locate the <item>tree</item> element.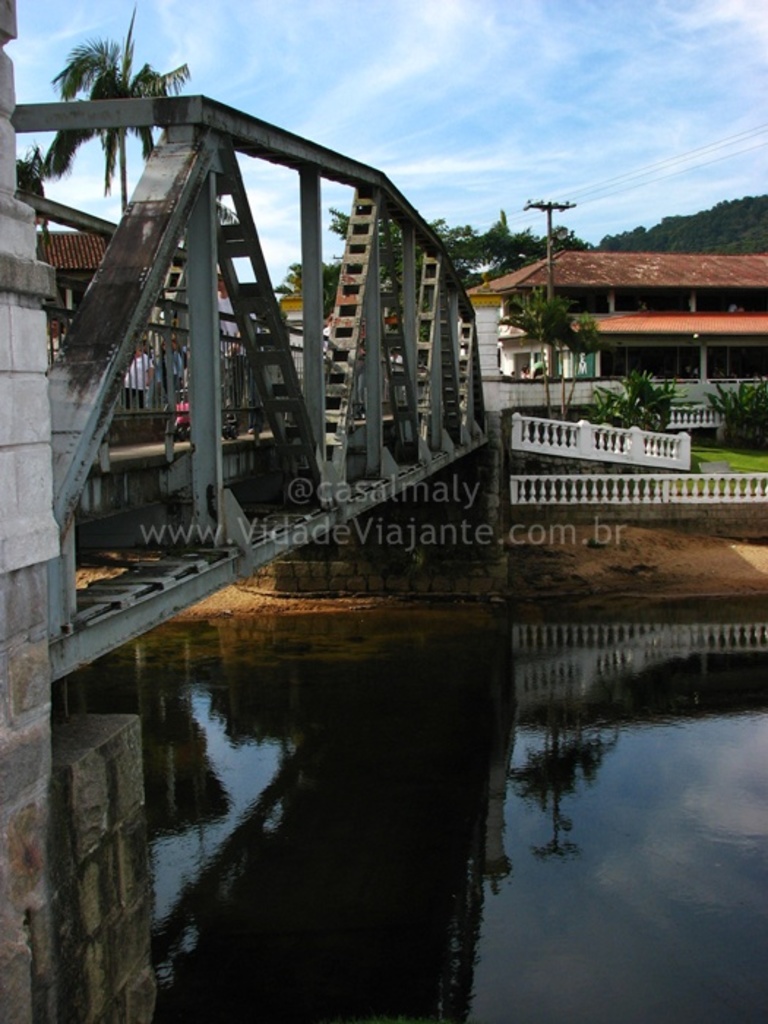
Element bbox: left=506, top=287, right=609, bottom=379.
